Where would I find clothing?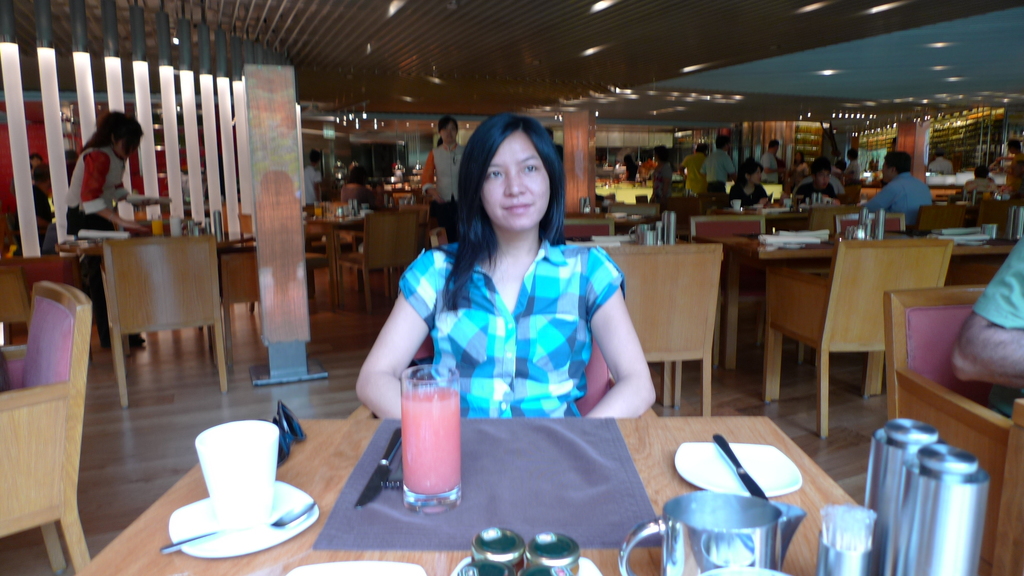
At [858,178,929,220].
